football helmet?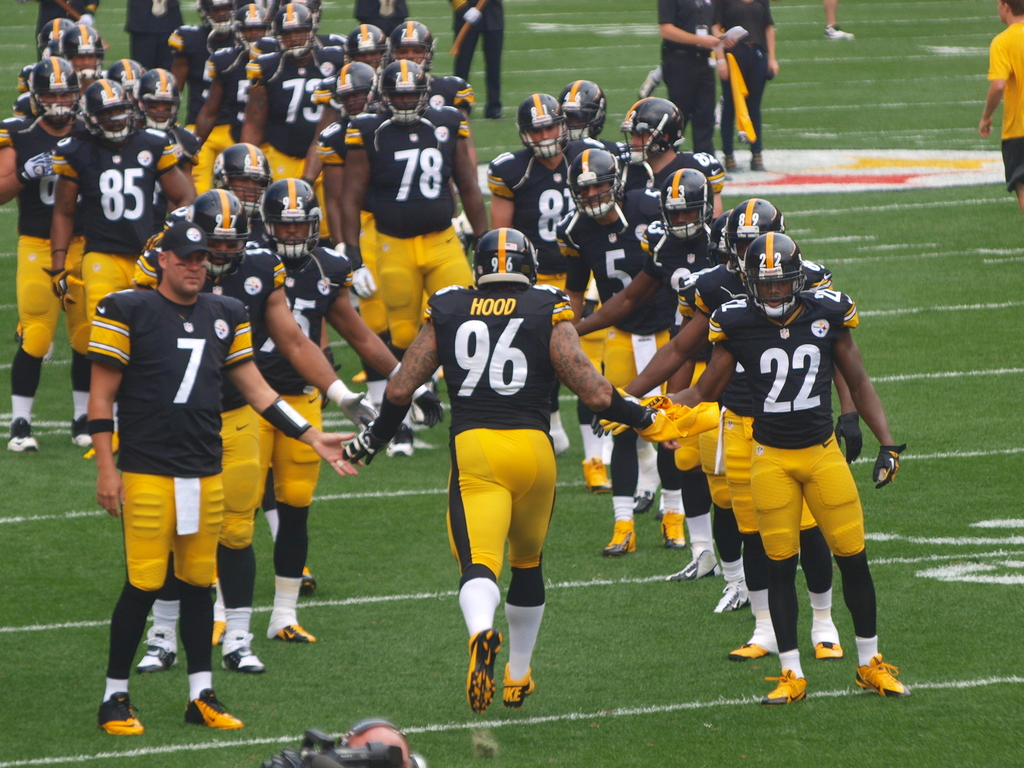
[x1=374, y1=53, x2=430, y2=126]
